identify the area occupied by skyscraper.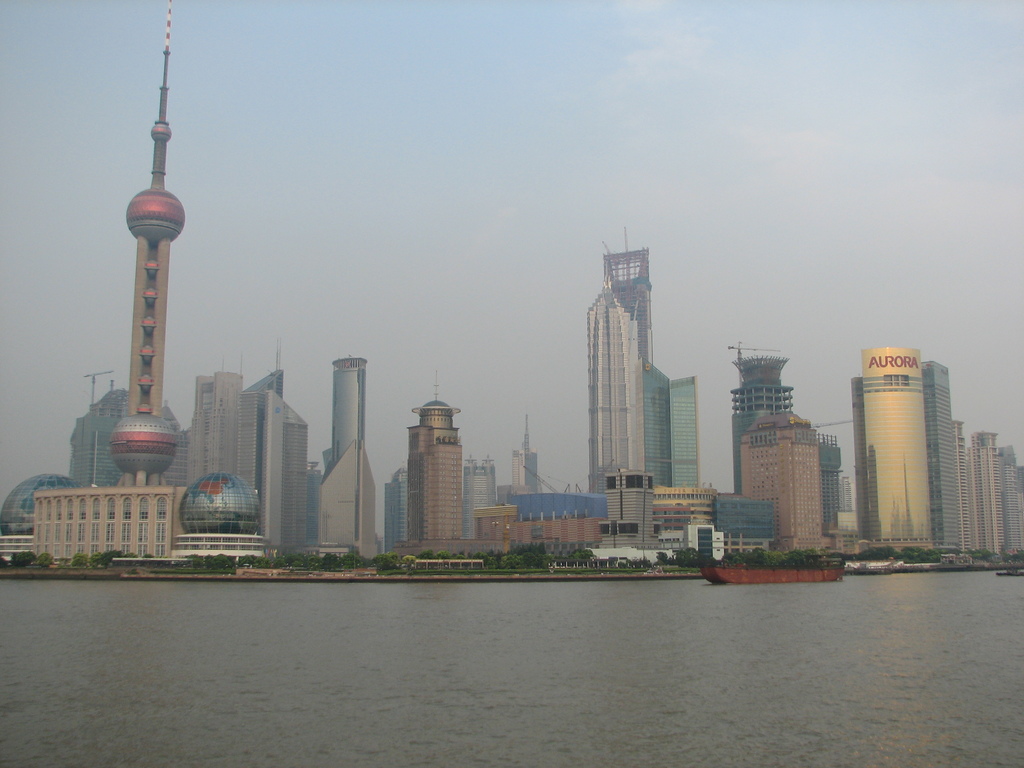
Area: bbox=(380, 466, 412, 550).
